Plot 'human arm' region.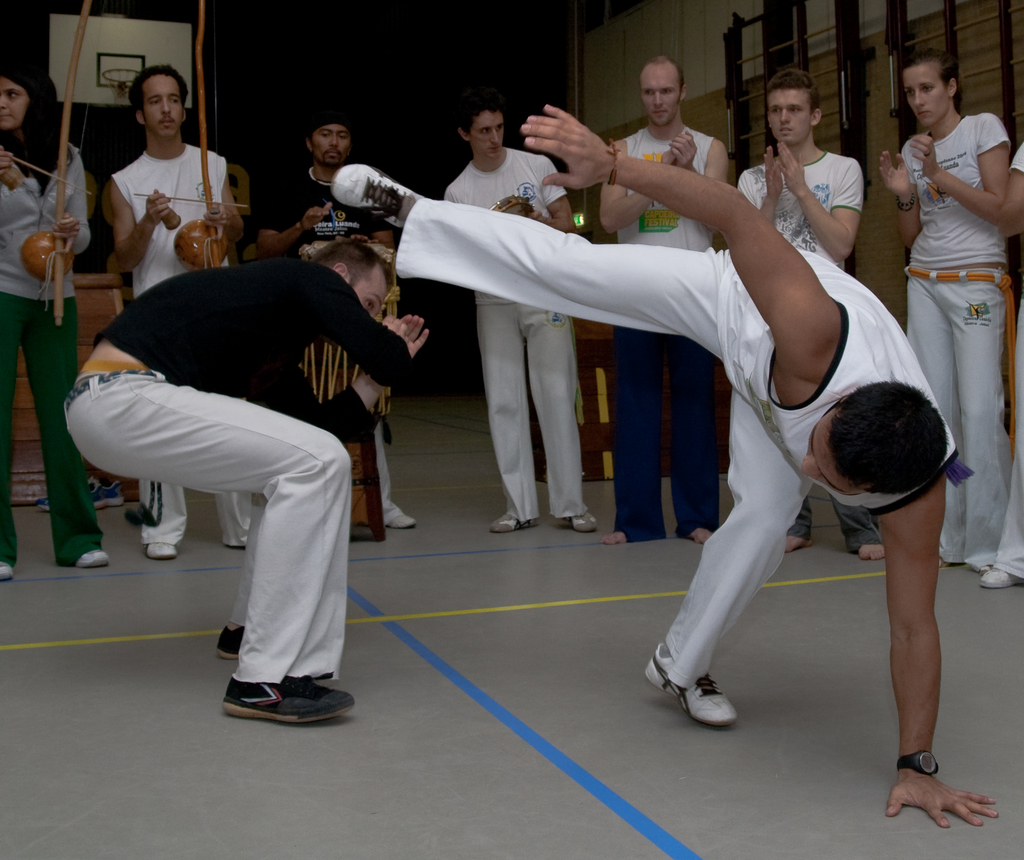
Plotted at box(877, 149, 927, 249).
